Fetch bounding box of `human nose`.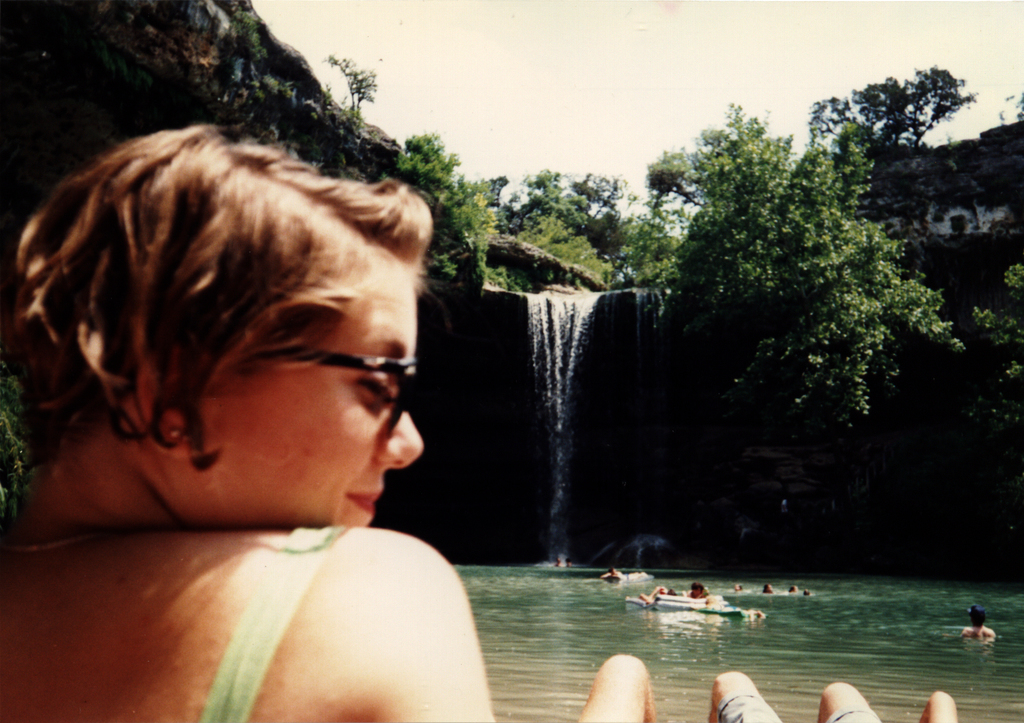
Bbox: BBox(374, 409, 424, 468).
